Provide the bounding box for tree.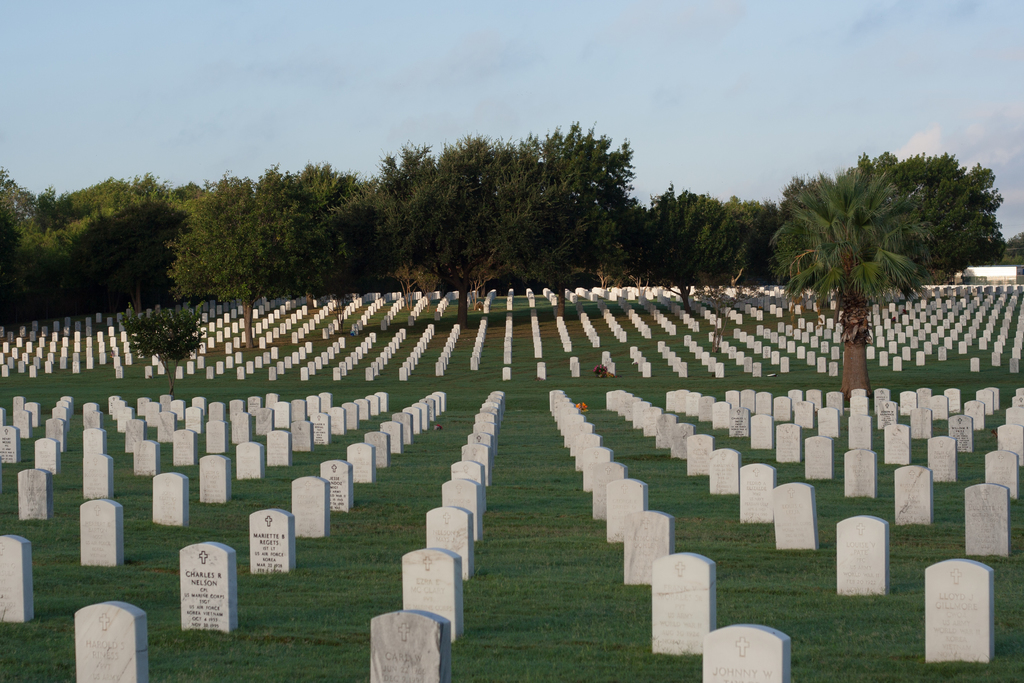
bbox=(644, 177, 742, 302).
